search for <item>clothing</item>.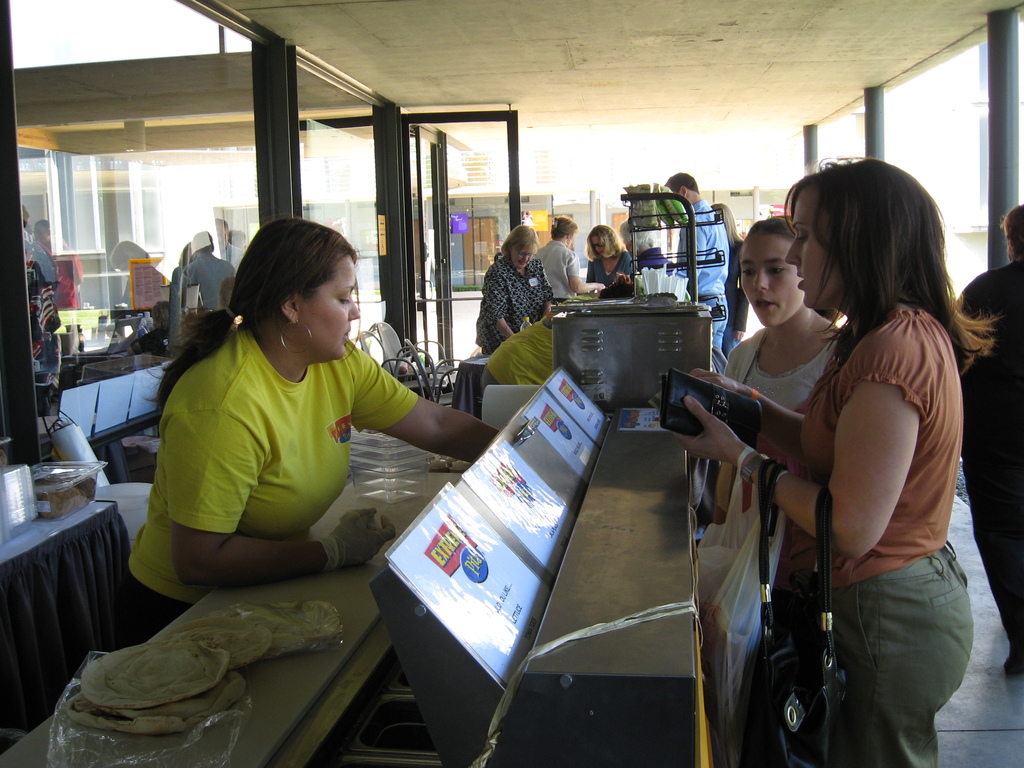
Found at rect(32, 239, 60, 303).
